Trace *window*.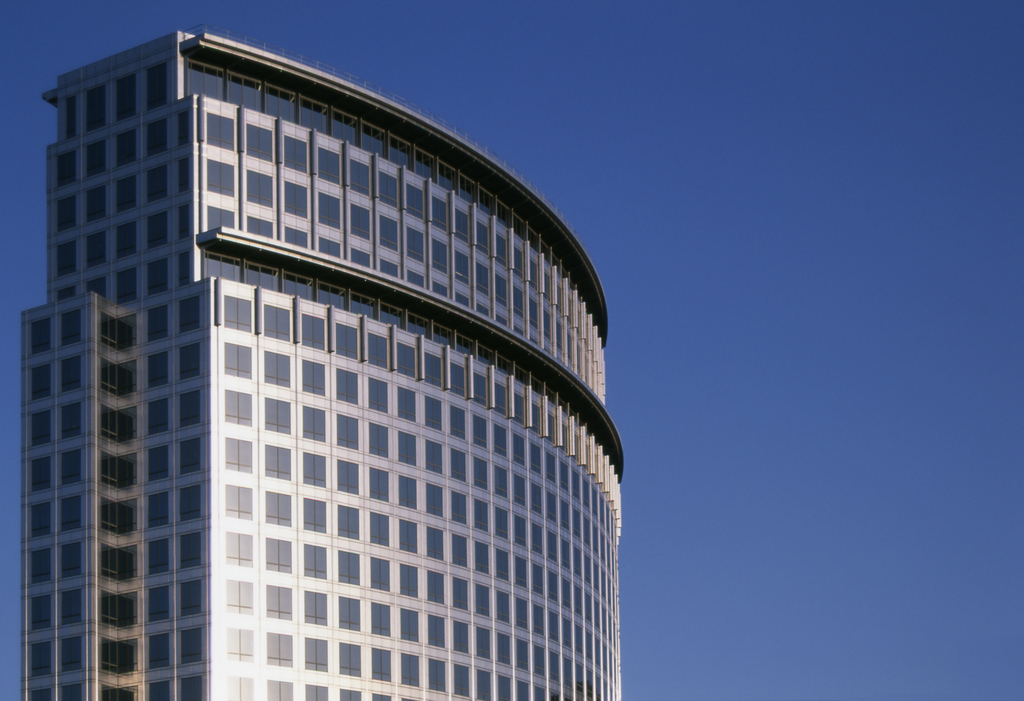
Traced to bbox=(586, 596, 589, 616).
